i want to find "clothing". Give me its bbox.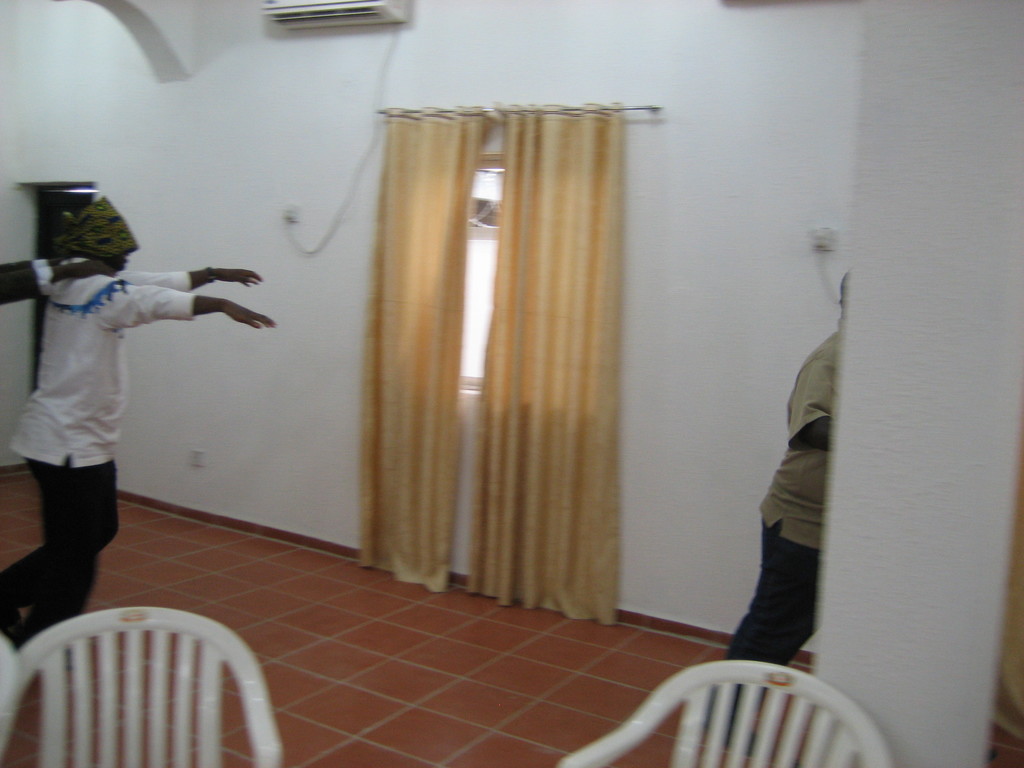
(0,260,60,302).
